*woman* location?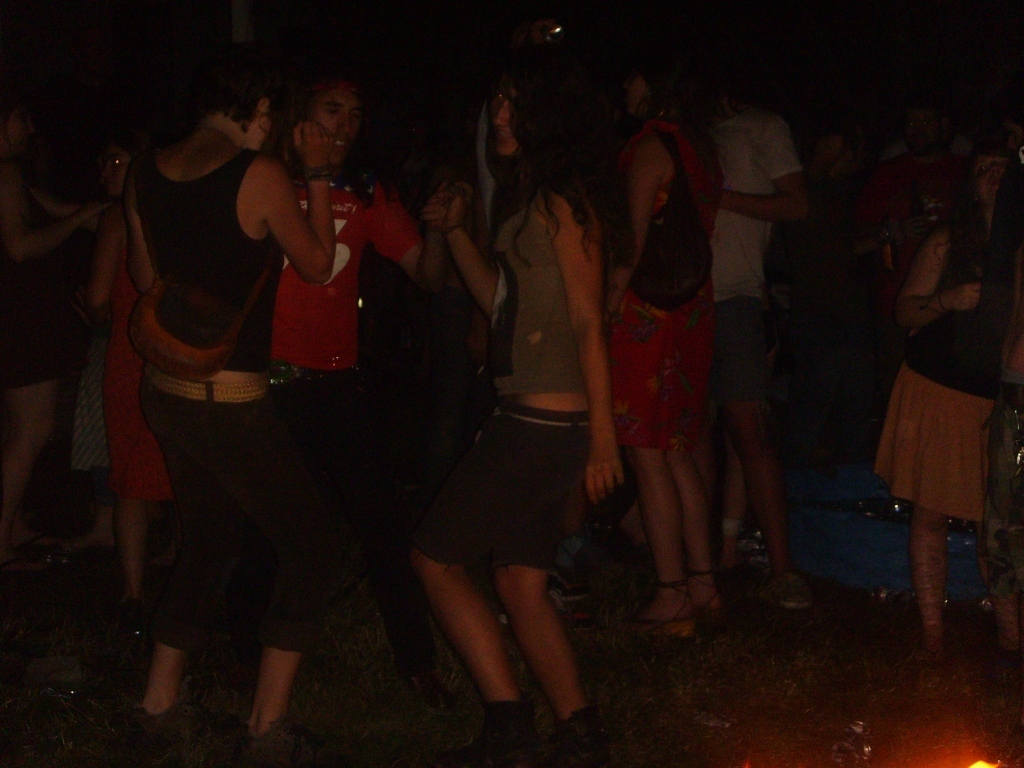
(x1=403, y1=67, x2=621, y2=767)
